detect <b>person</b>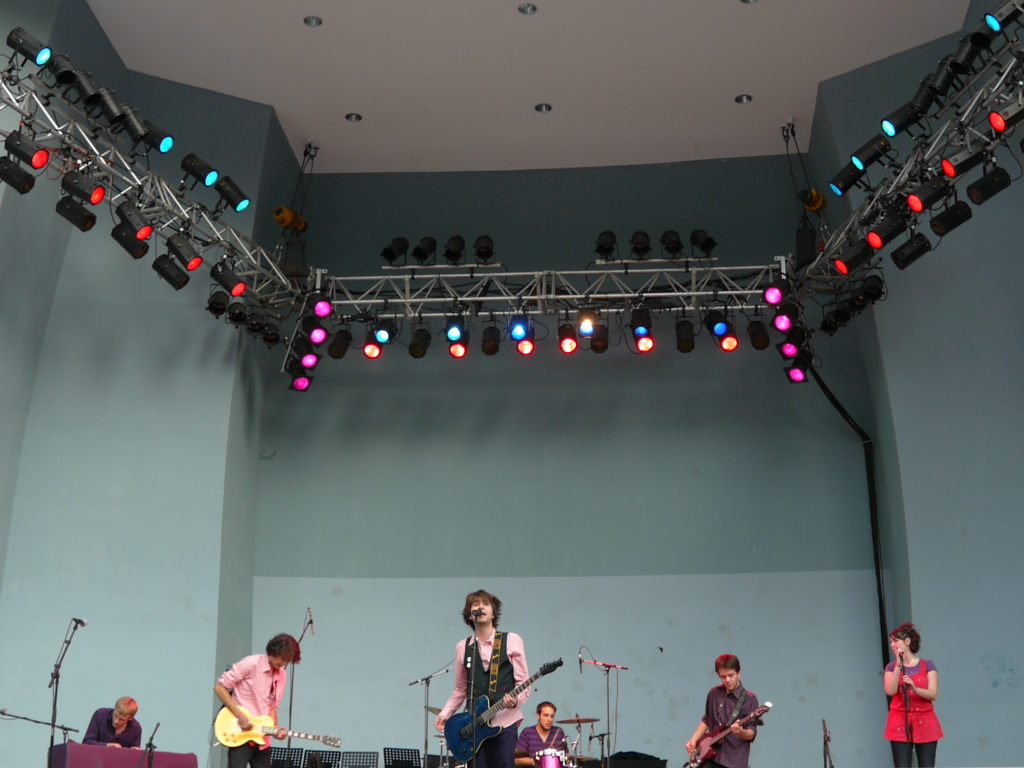
[684,654,767,766]
